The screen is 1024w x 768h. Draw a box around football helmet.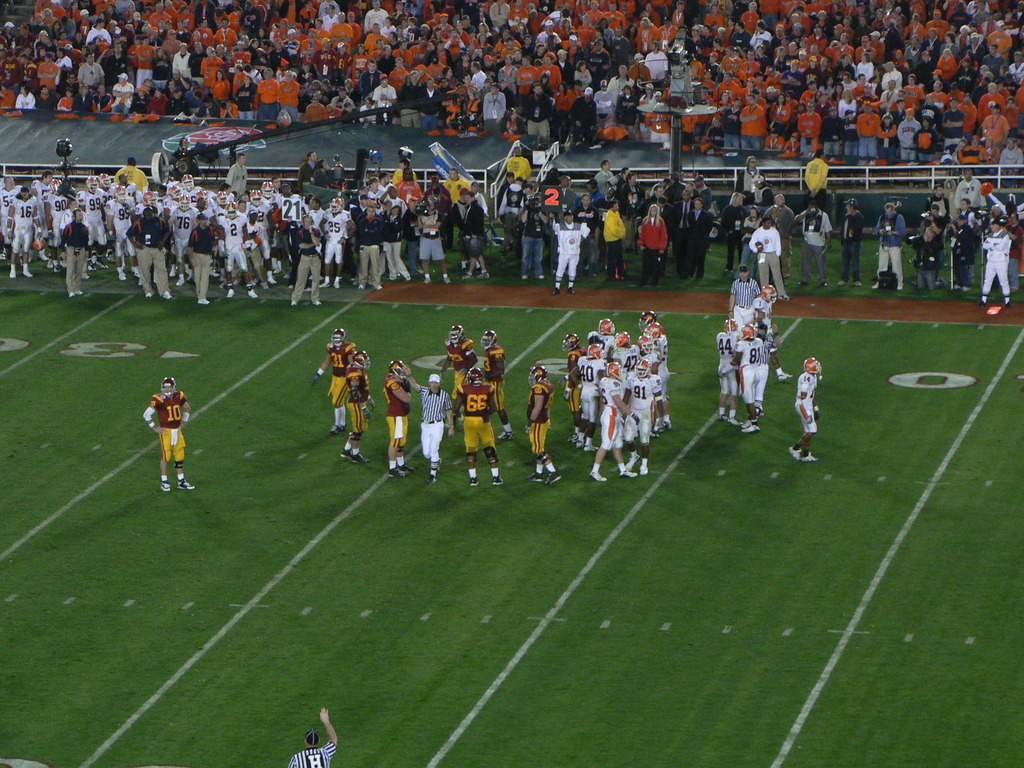
86 175 104 193.
